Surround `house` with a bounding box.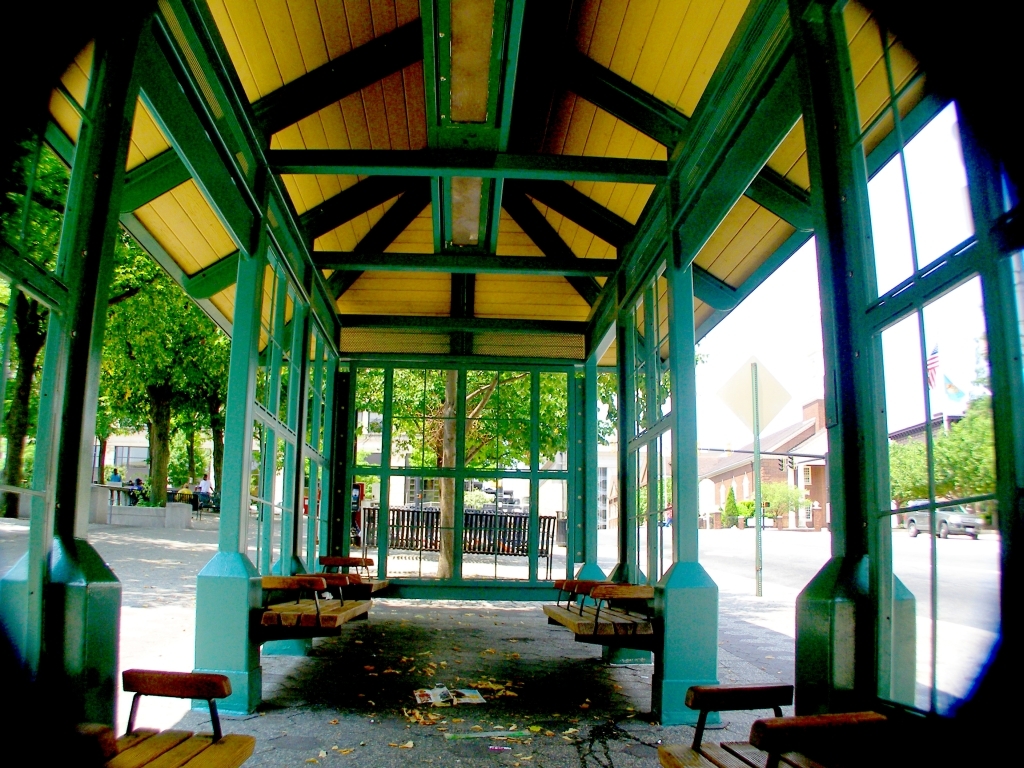
(0,0,1023,767).
